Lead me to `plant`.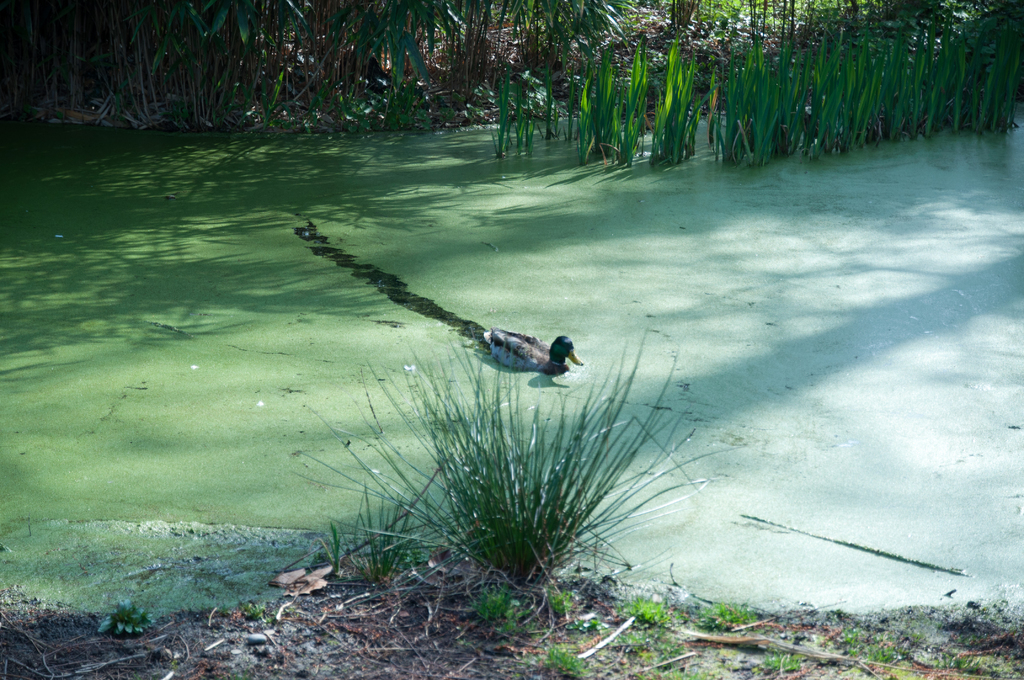
Lead to [x1=20, y1=0, x2=632, y2=127].
